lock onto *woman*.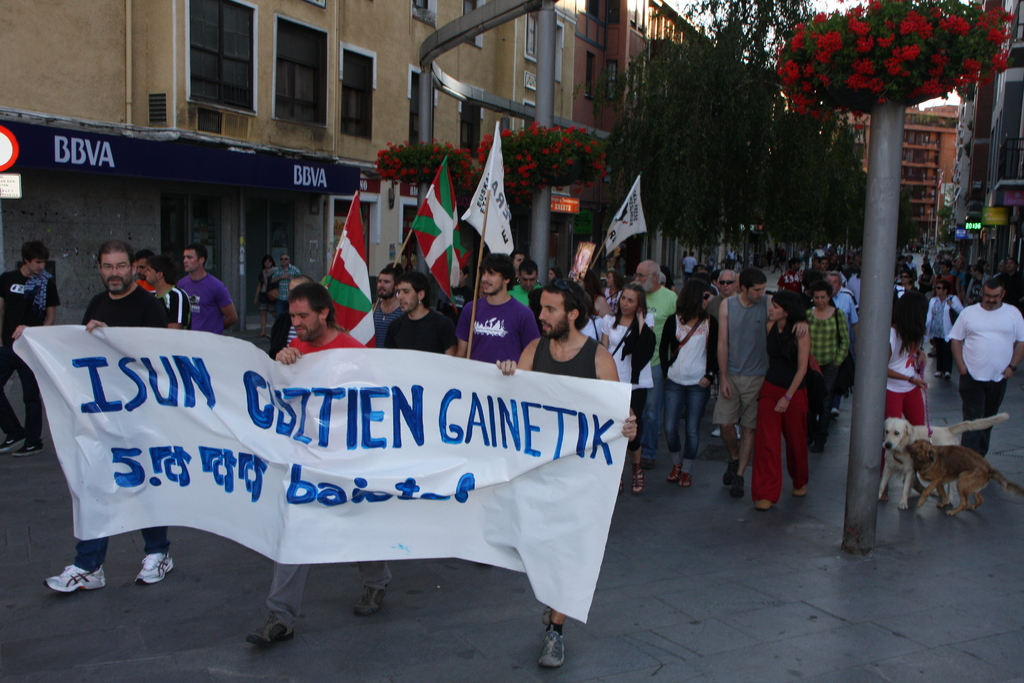
Locked: region(804, 277, 849, 457).
